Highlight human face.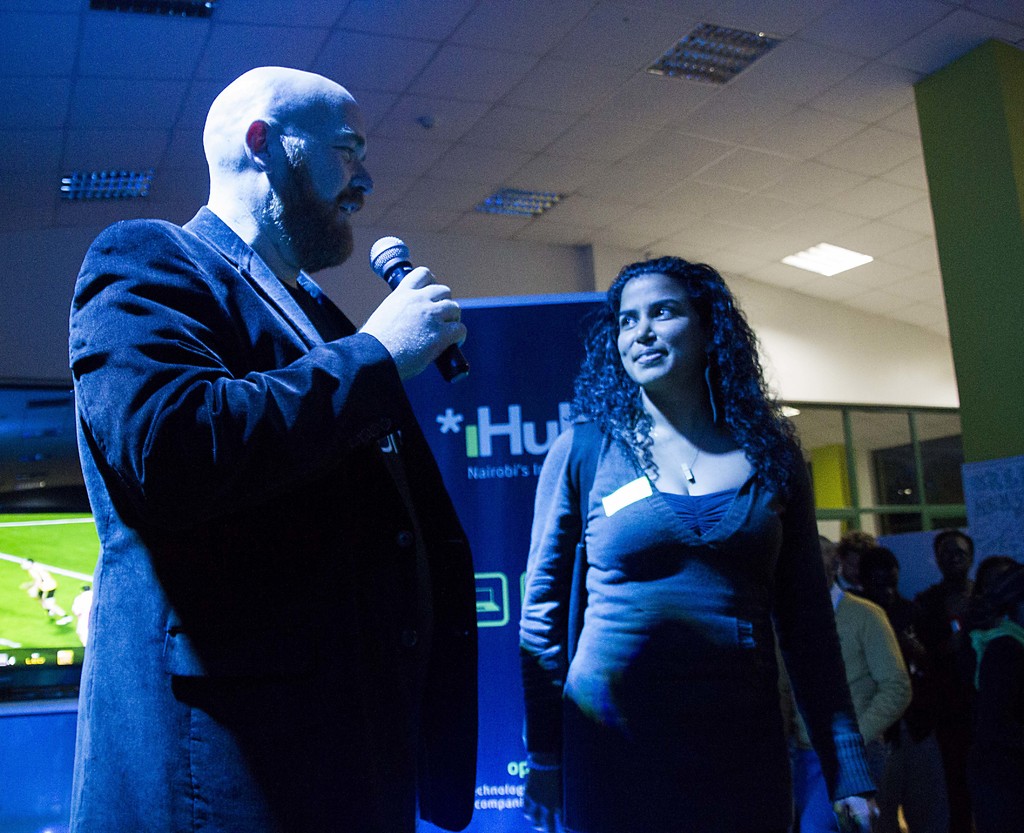
Highlighted region: (left=615, top=276, right=698, bottom=387).
